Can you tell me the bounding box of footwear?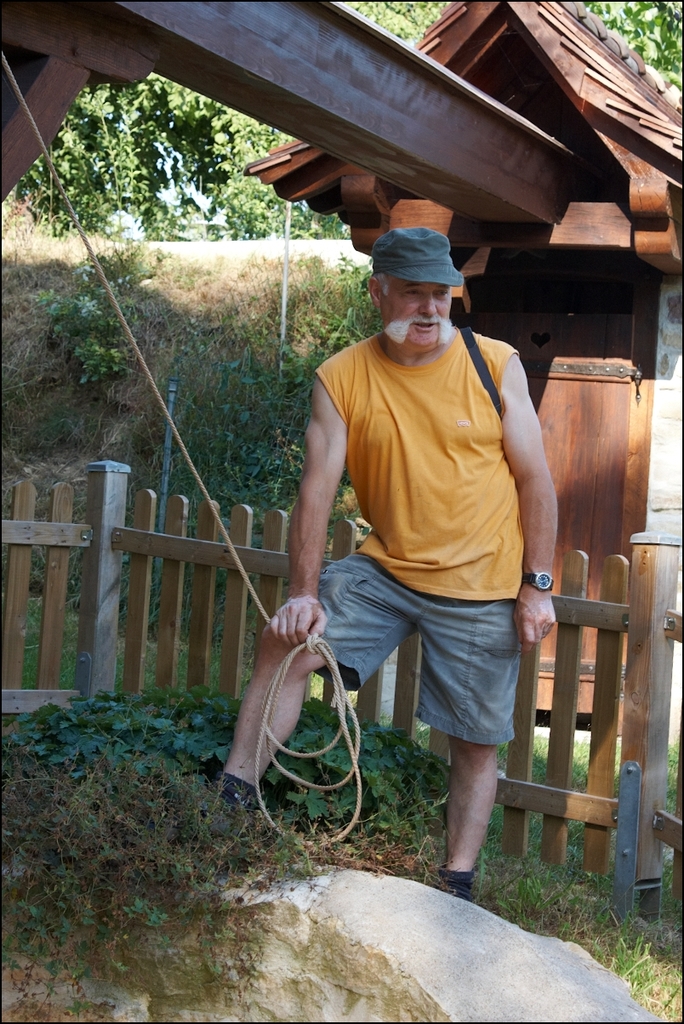
rect(437, 866, 473, 900).
